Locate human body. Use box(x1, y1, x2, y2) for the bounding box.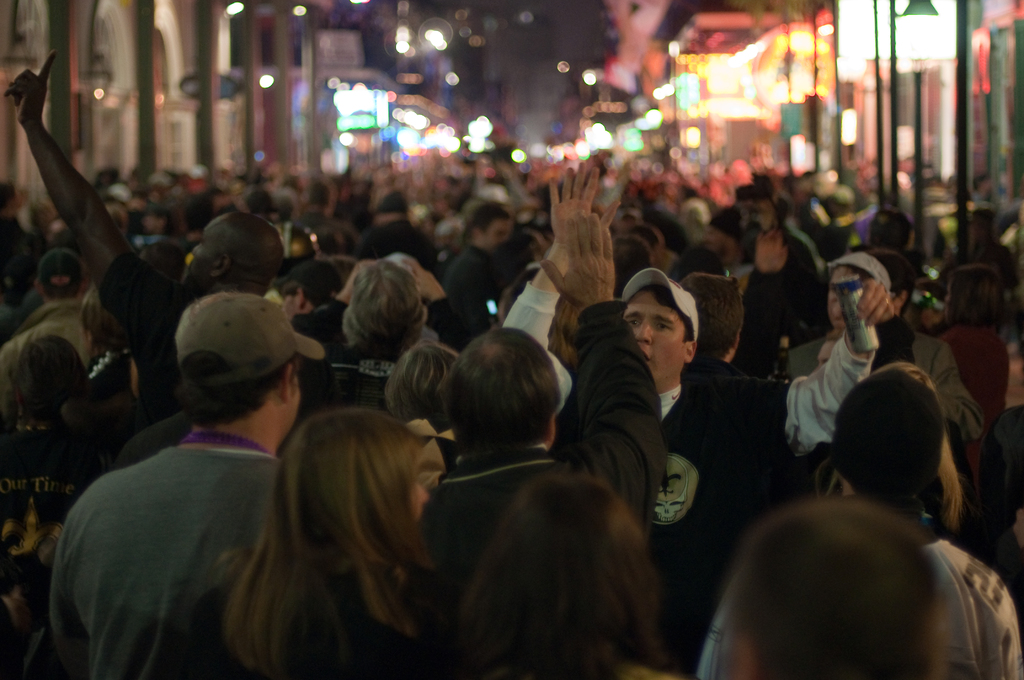
box(1, 49, 204, 422).
